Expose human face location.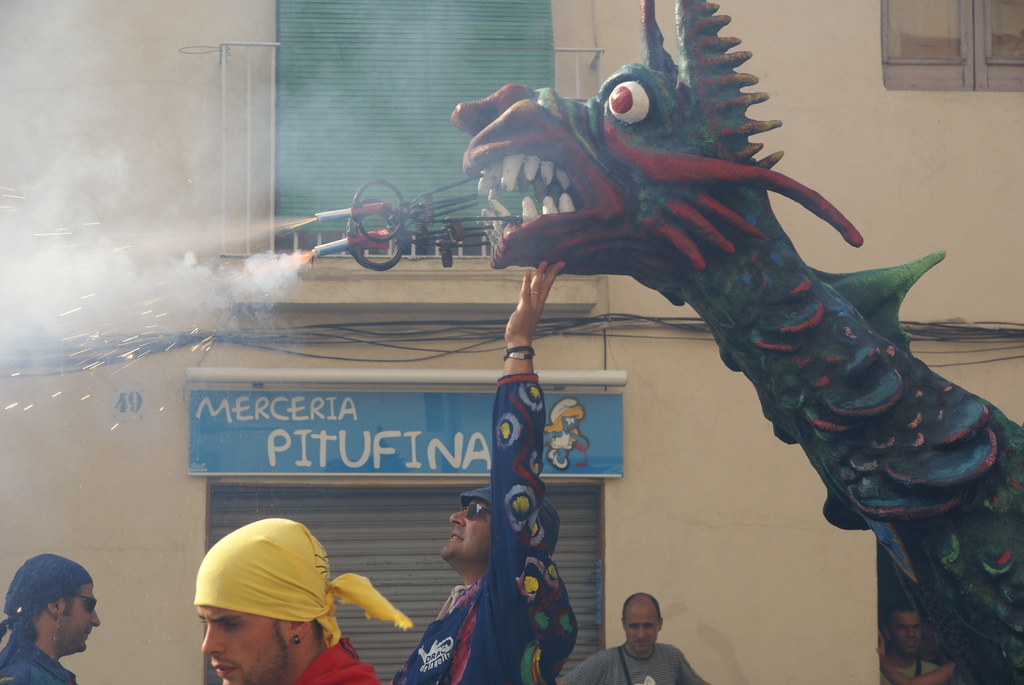
Exposed at 61:585:101:656.
